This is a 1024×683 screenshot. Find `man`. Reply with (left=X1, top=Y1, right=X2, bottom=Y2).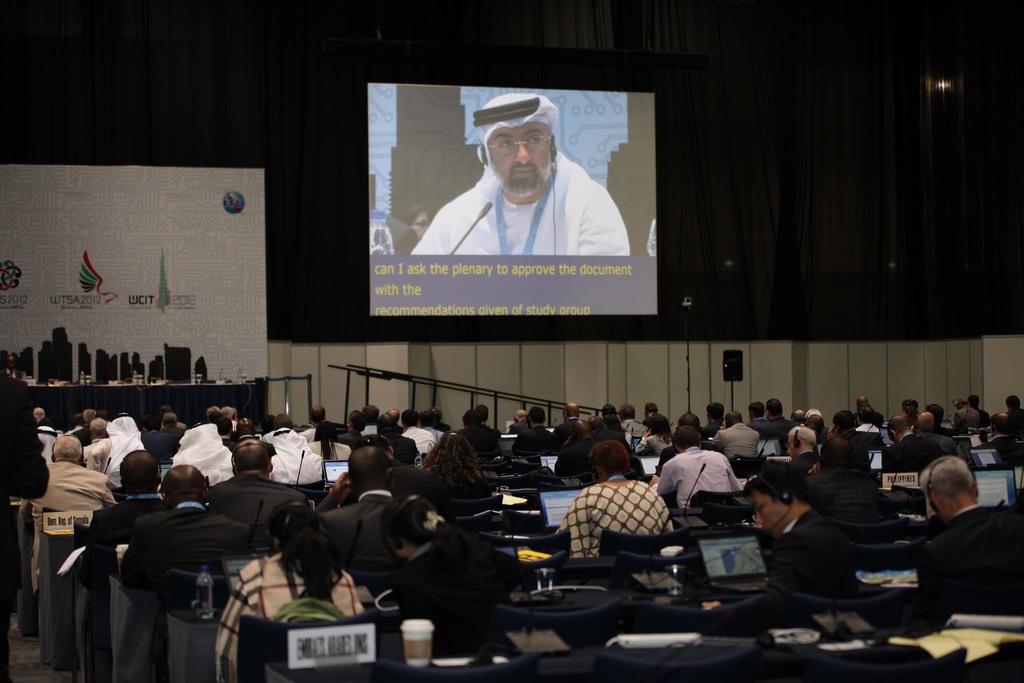
(left=388, top=408, right=403, bottom=431).
